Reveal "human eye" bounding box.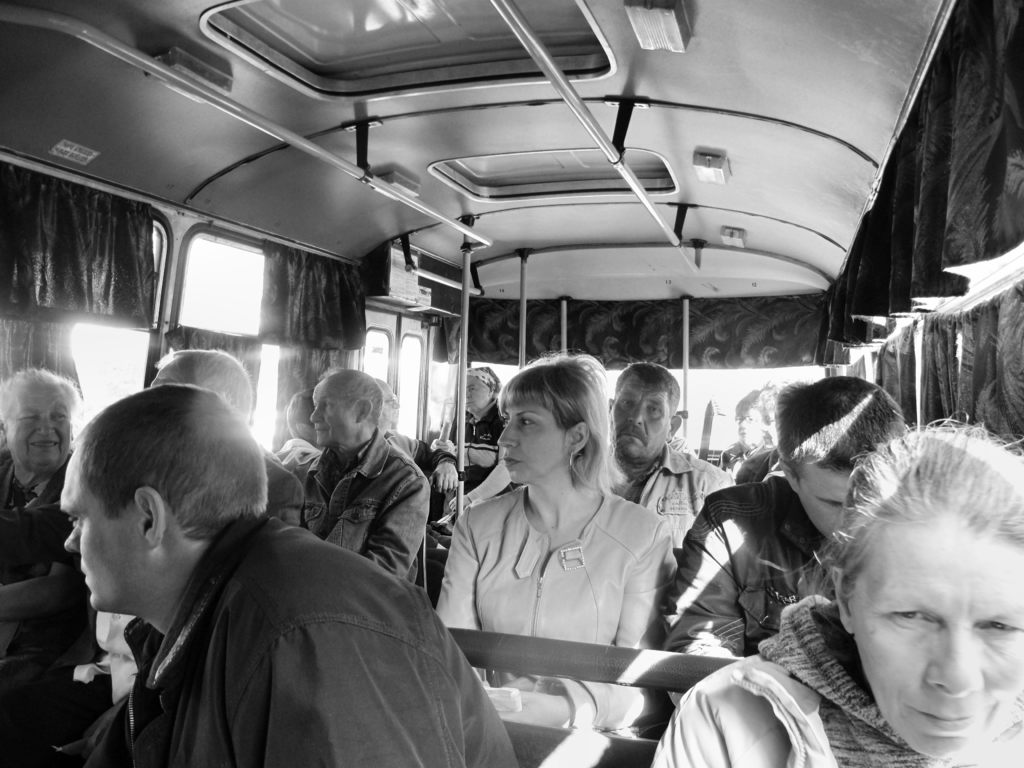
Revealed: 887:605:931:623.
